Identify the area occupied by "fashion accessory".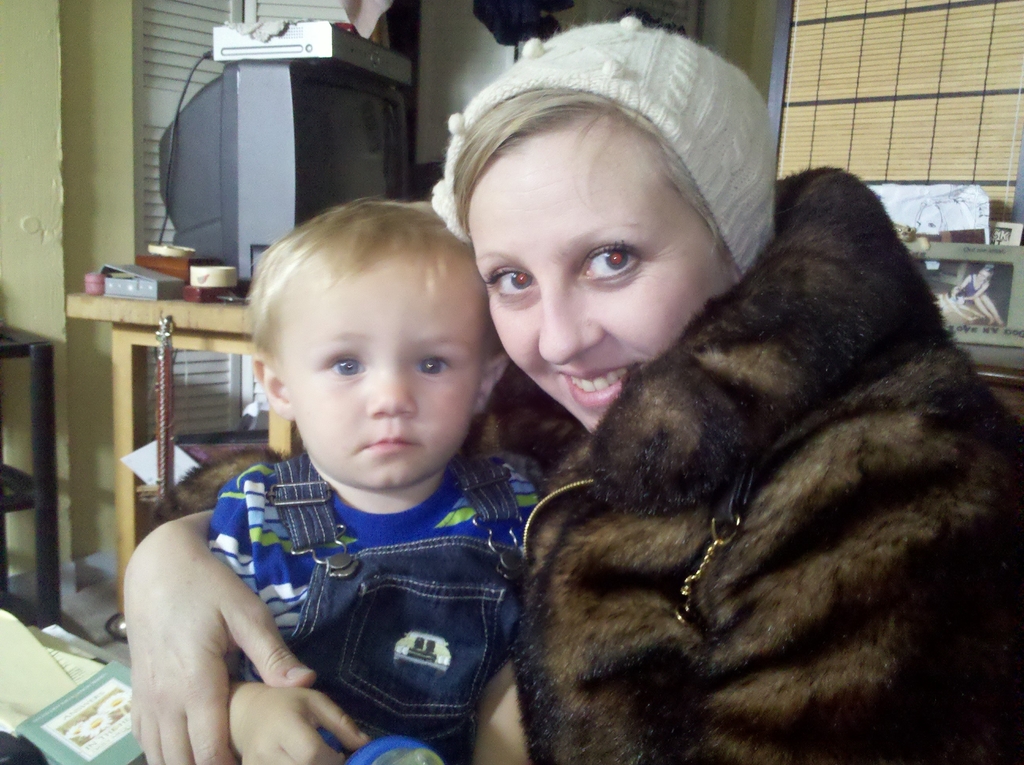
Area: 679:468:748:627.
